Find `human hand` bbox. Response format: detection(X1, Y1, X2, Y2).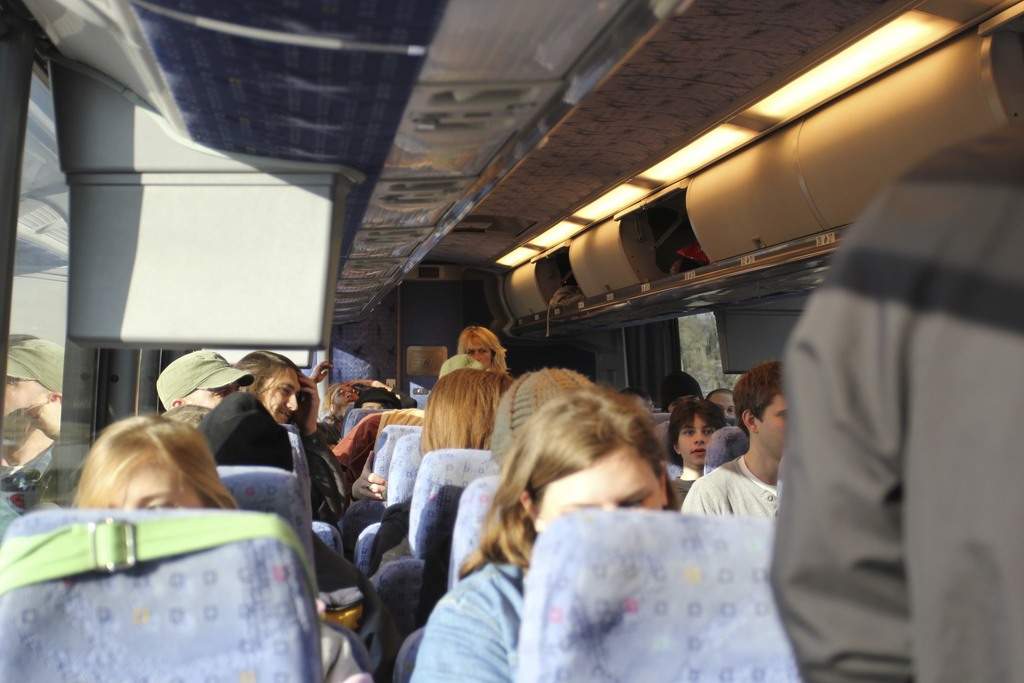
detection(353, 448, 388, 500).
